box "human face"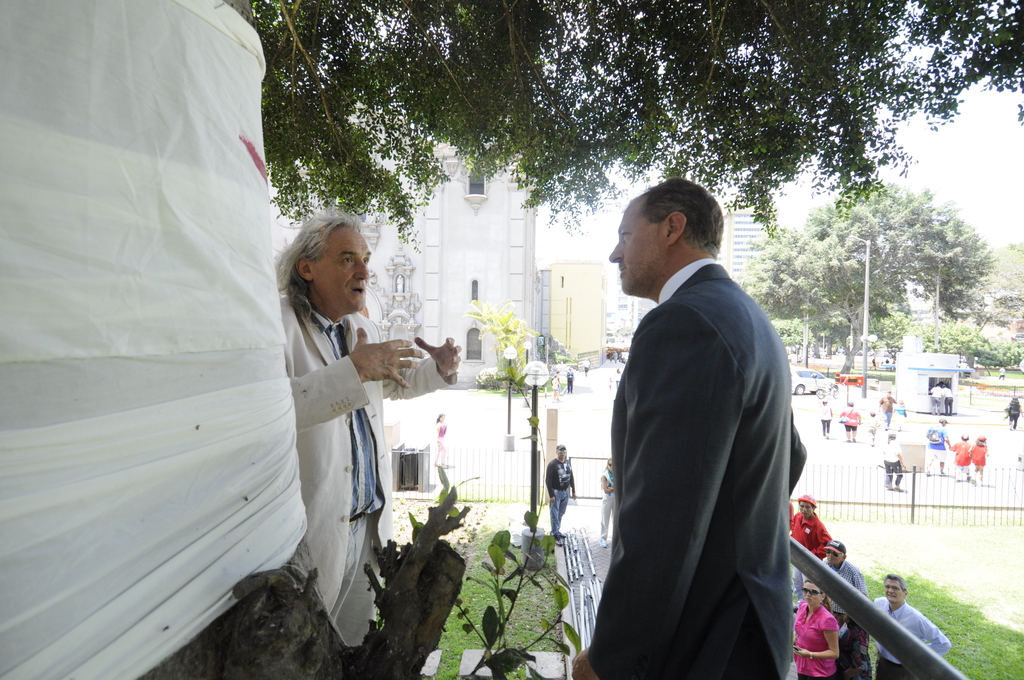
BBox(828, 553, 841, 567)
